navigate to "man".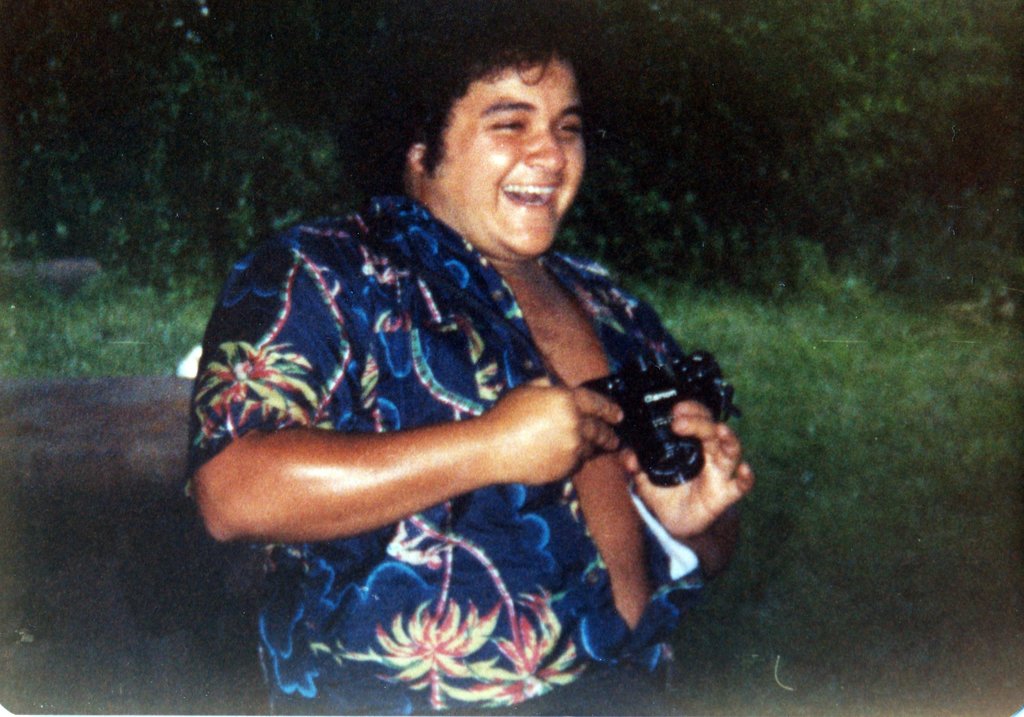
Navigation target: bbox=(160, 61, 770, 633).
